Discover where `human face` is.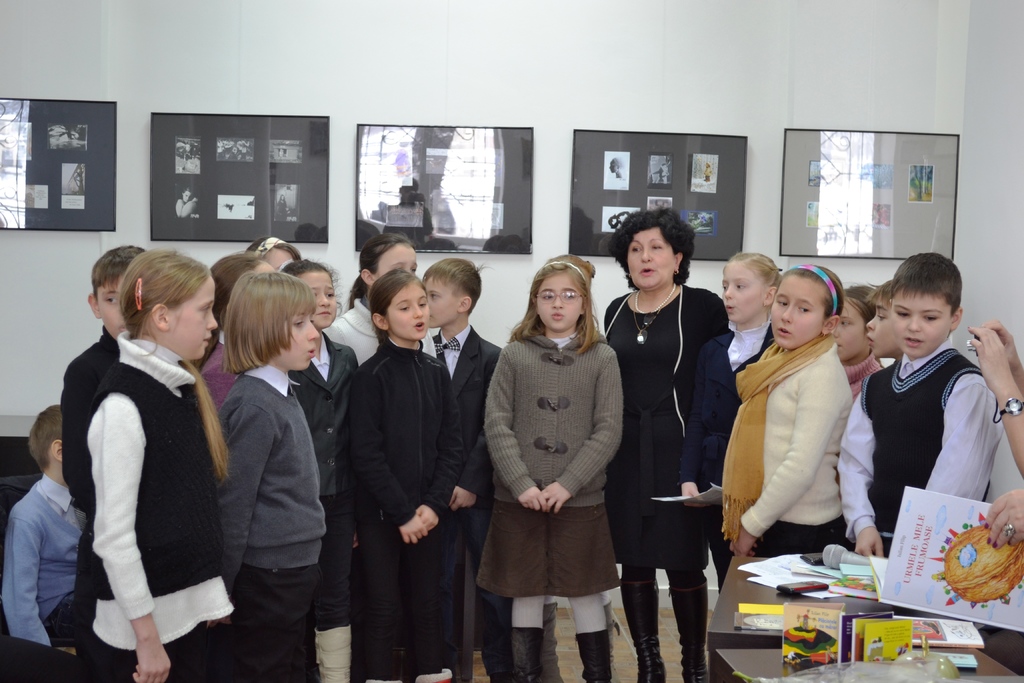
Discovered at [left=724, top=265, right=762, bottom=322].
